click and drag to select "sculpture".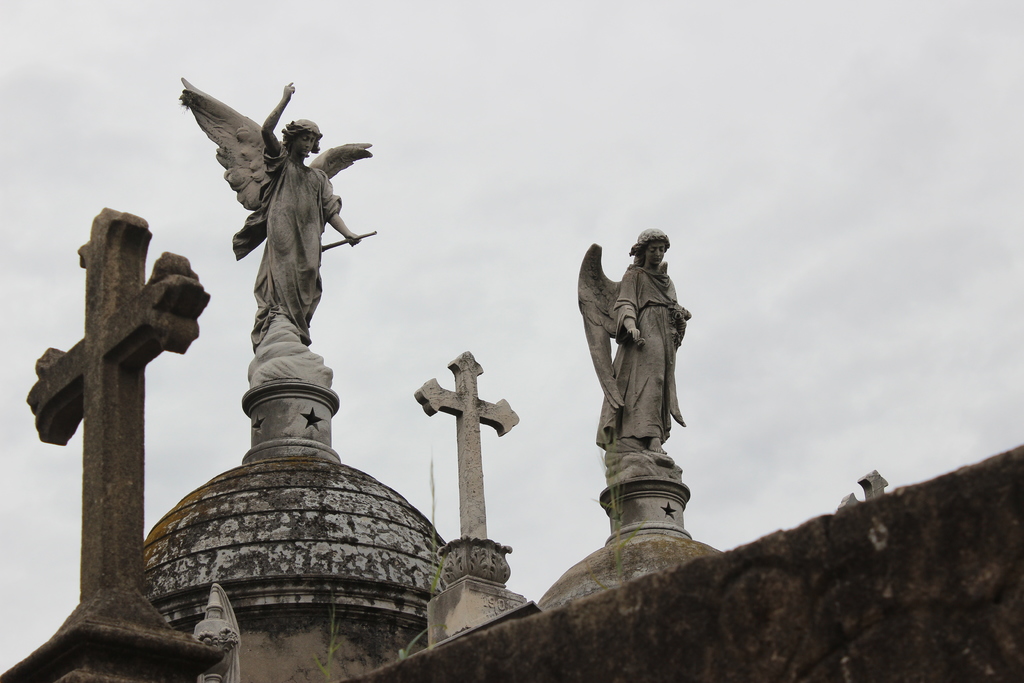
Selection: box(834, 462, 896, 508).
